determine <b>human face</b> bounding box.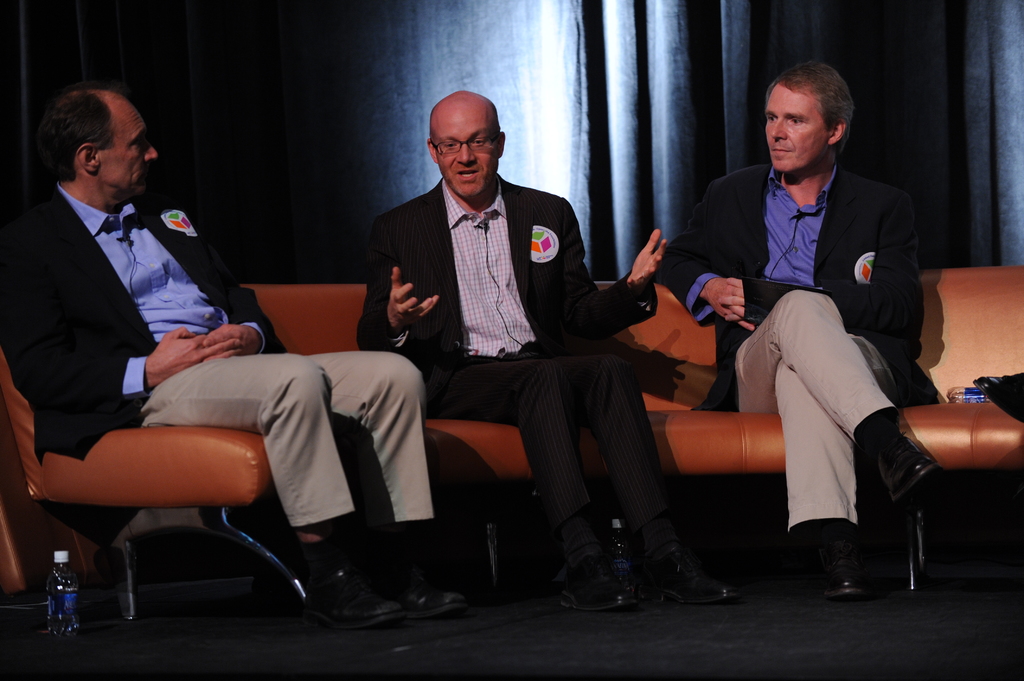
Determined: crop(439, 111, 499, 195).
